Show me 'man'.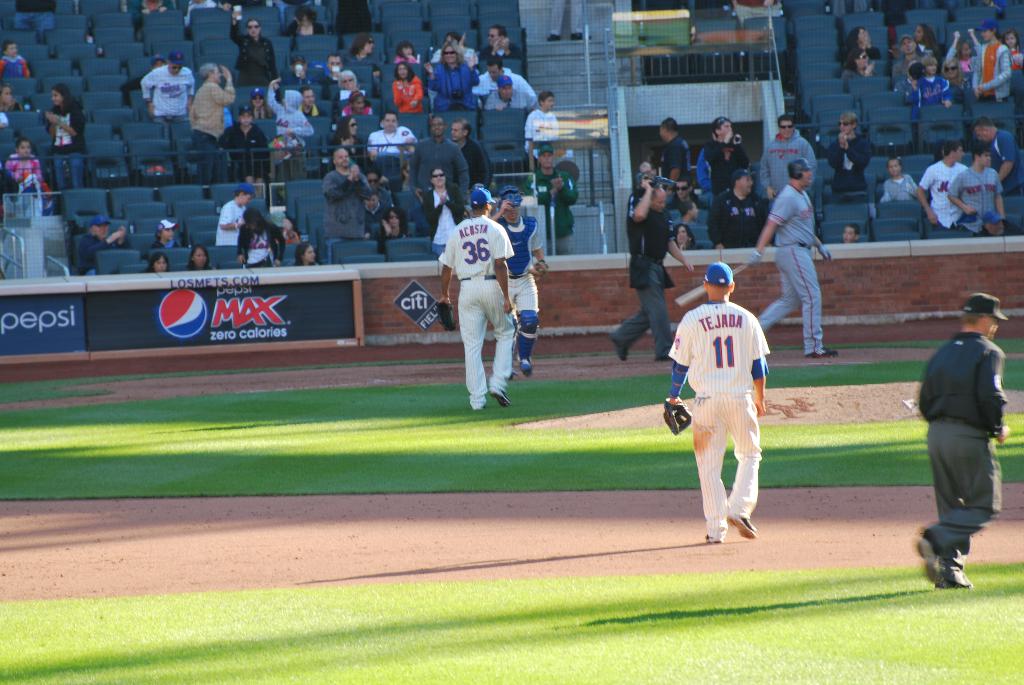
'man' is here: (x1=910, y1=288, x2=1019, y2=587).
